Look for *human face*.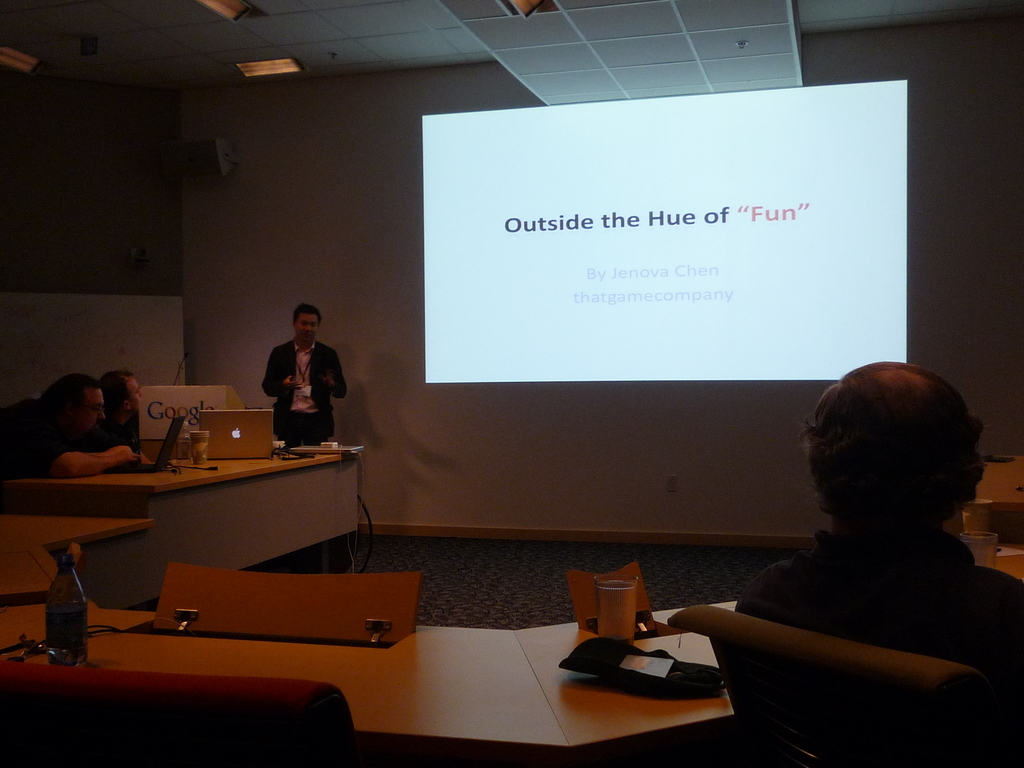
Found: 74:385:108:442.
